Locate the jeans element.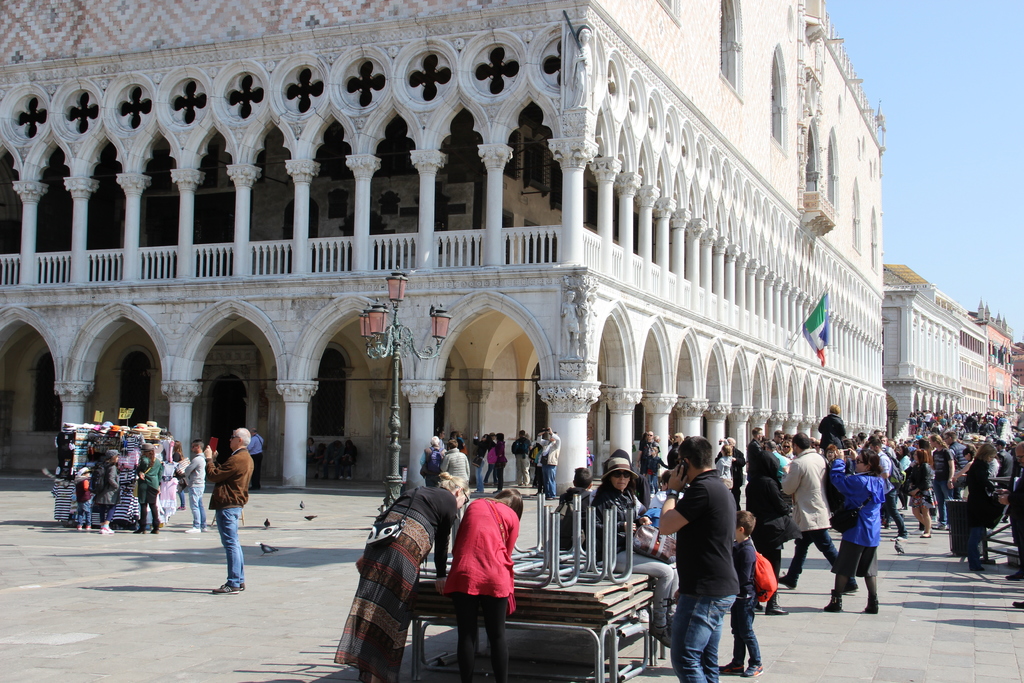
Element bbox: 445, 598, 511, 675.
